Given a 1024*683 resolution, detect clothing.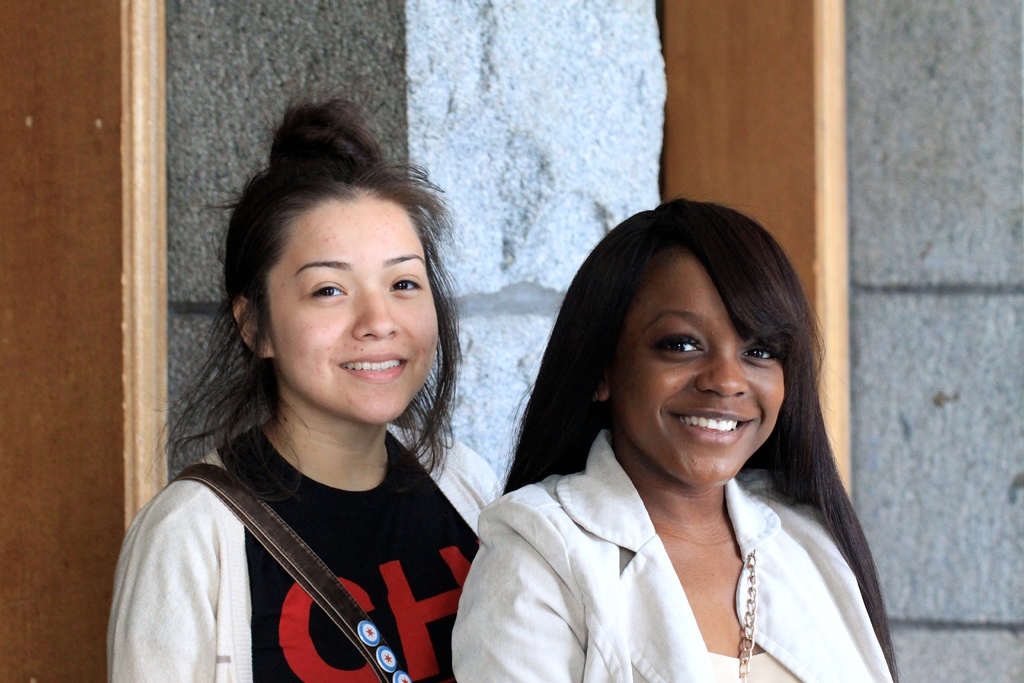
select_region(452, 424, 894, 682).
